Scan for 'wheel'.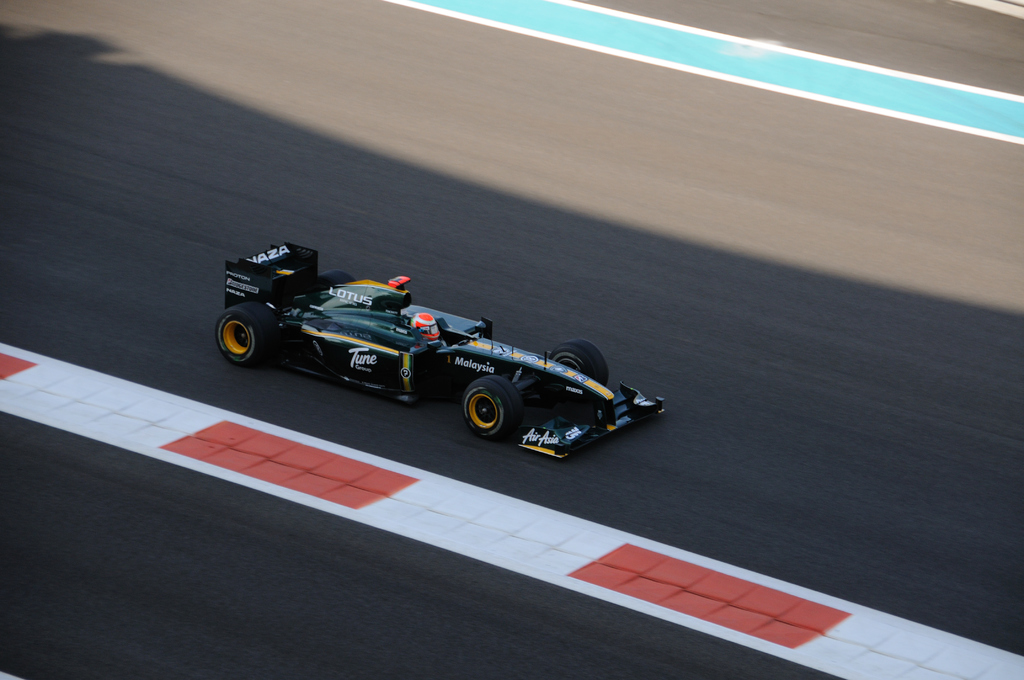
Scan result: (left=316, top=264, right=353, bottom=289).
